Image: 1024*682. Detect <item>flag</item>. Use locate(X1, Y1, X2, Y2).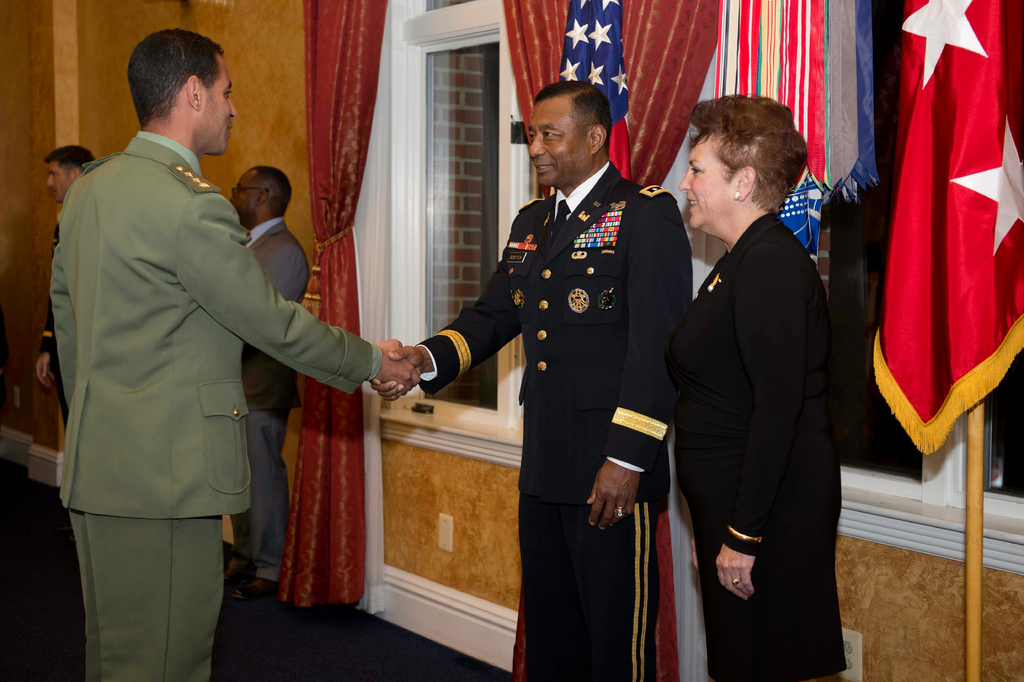
locate(552, 0, 630, 185).
